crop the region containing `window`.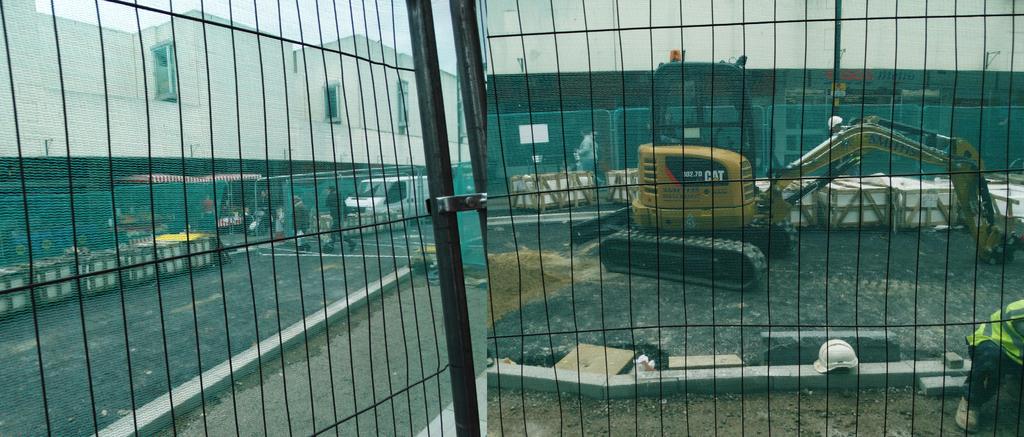
Crop region: box(324, 84, 342, 124).
